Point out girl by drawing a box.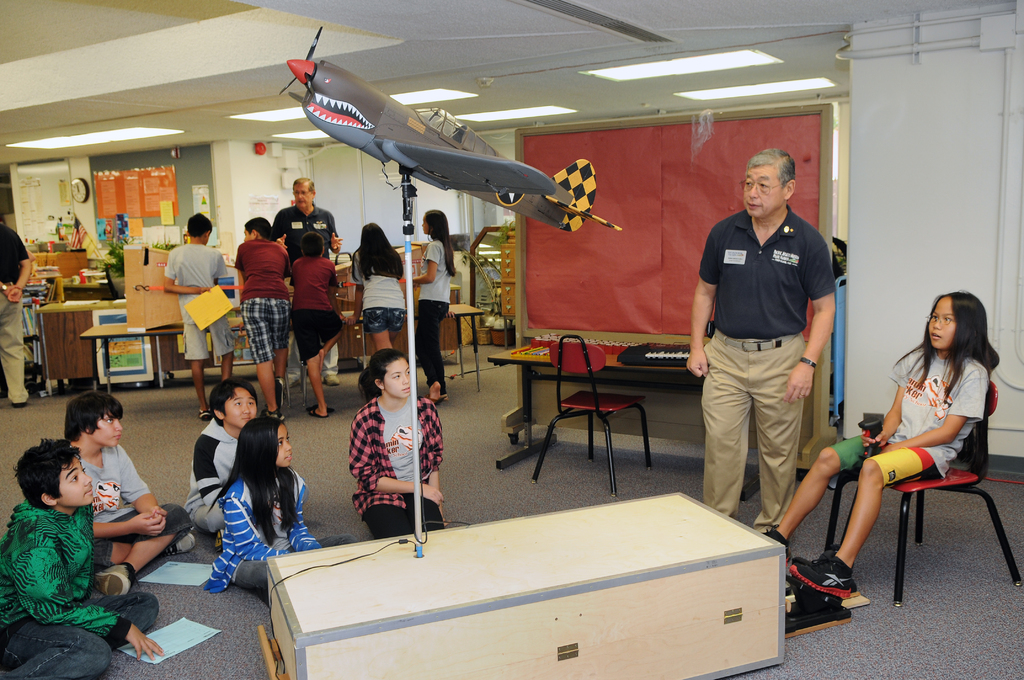
bbox=(349, 350, 446, 538).
